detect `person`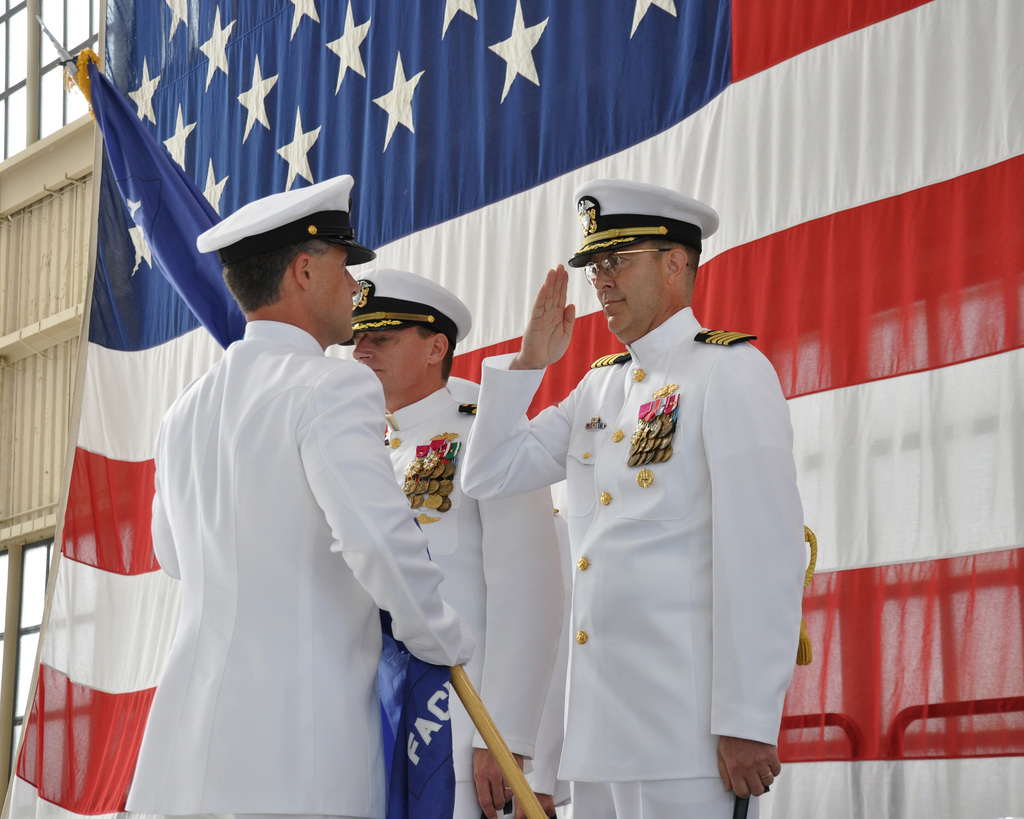
126,176,471,818
